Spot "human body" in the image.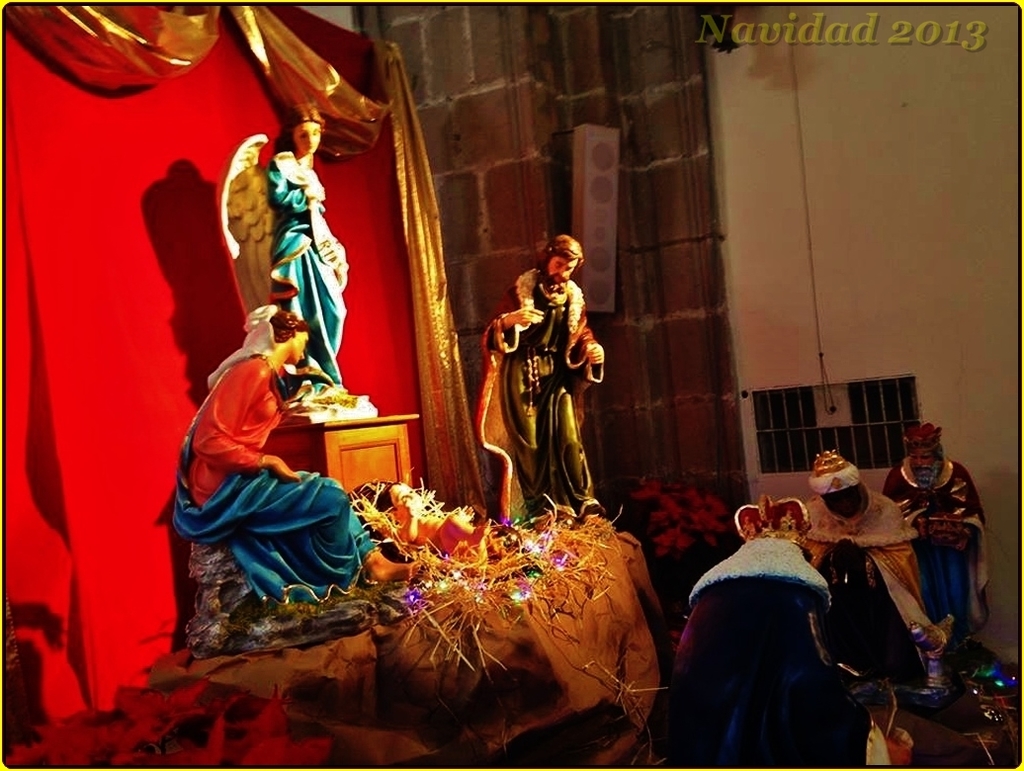
"human body" found at 879:422:989:642.
